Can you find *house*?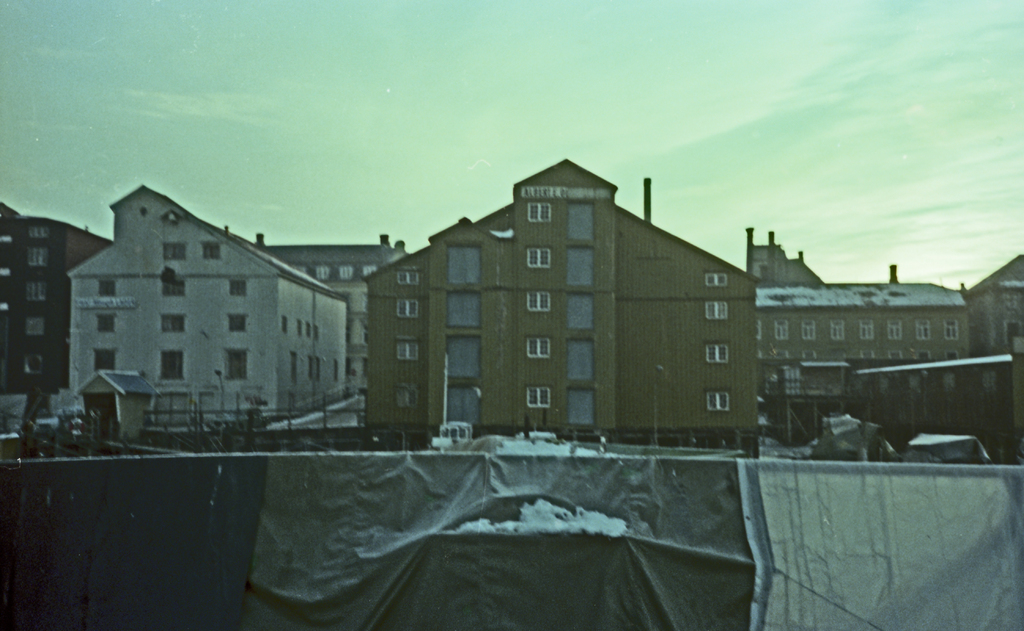
Yes, bounding box: detection(751, 231, 1023, 438).
